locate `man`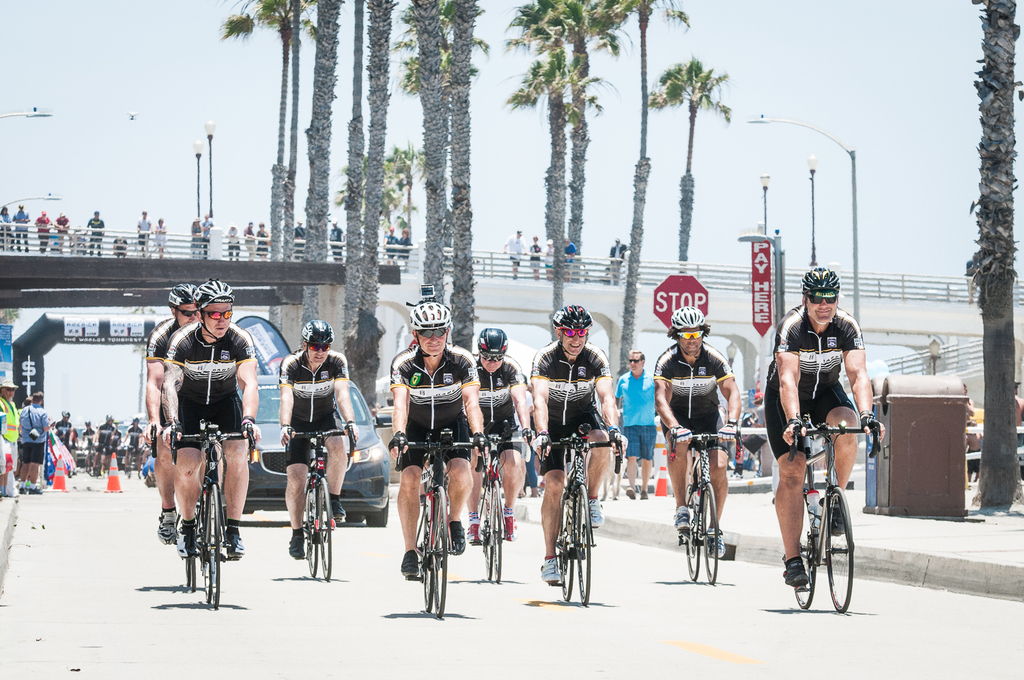
l=328, t=222, r=346, b=260
